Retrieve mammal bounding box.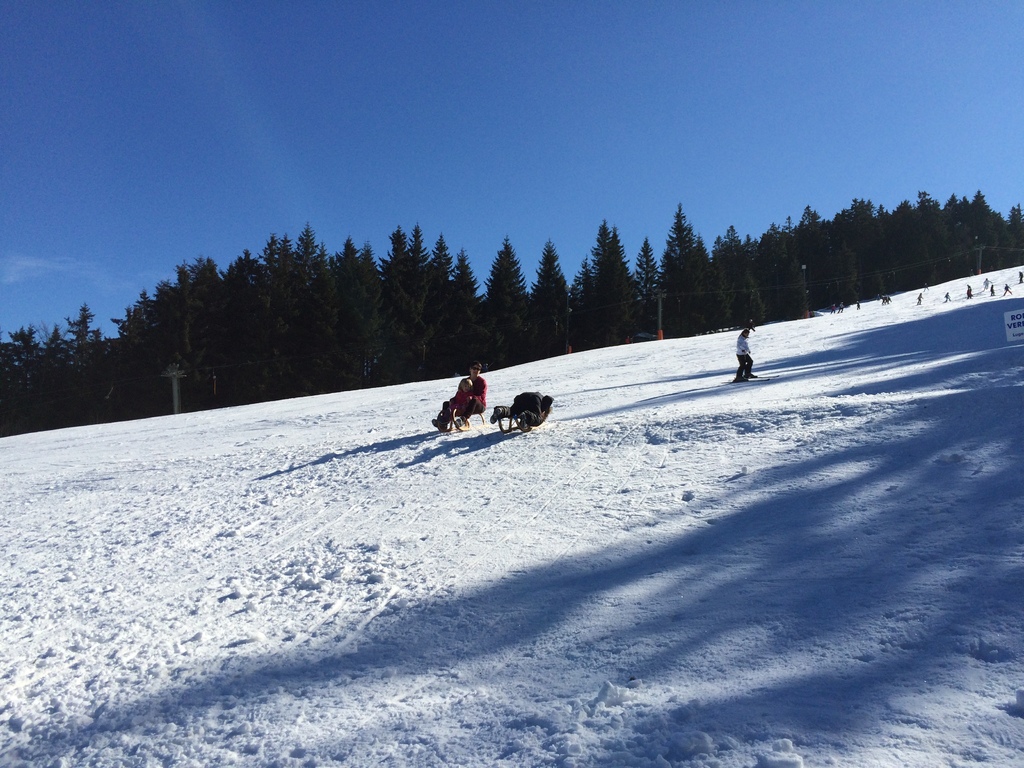
Bounding box: box(840, 303, 842, 315).
